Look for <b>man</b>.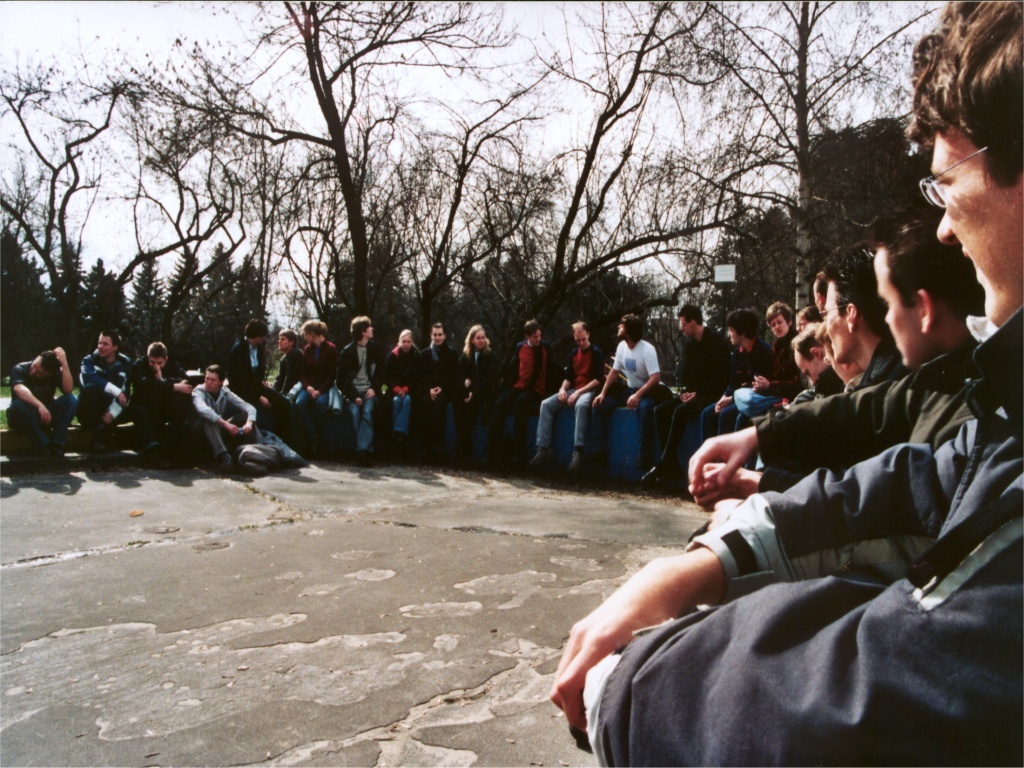
Found: (823,241,909,392).
